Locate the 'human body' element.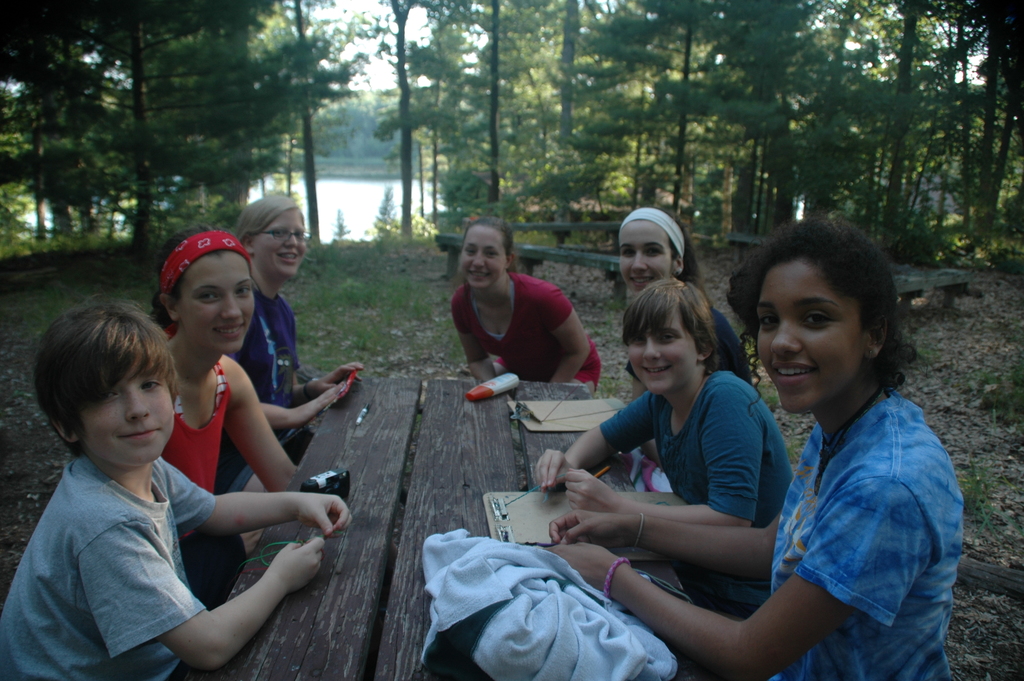
Element bbox: locate(225, 192, 355, 492).
